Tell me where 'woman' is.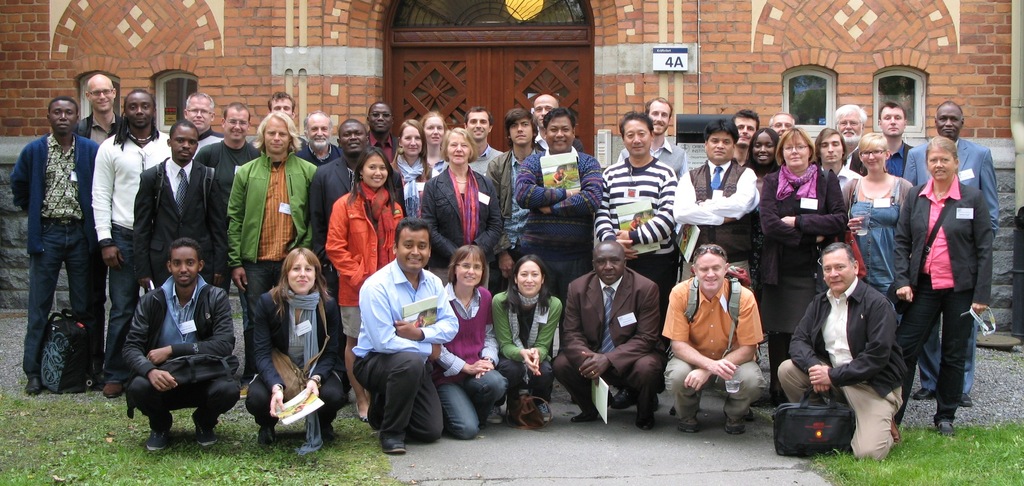
'woman' is at region(243, 236, 332, 435).
